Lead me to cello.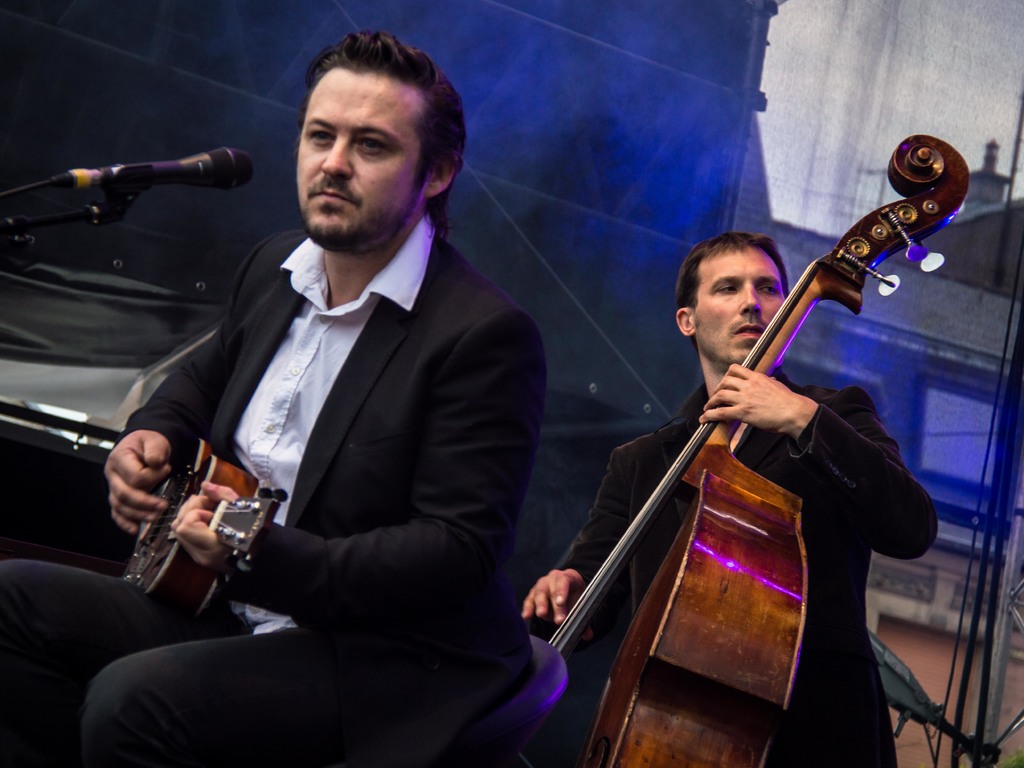
Lead to [x1=547, y1=138, x2=969, y2=767].
